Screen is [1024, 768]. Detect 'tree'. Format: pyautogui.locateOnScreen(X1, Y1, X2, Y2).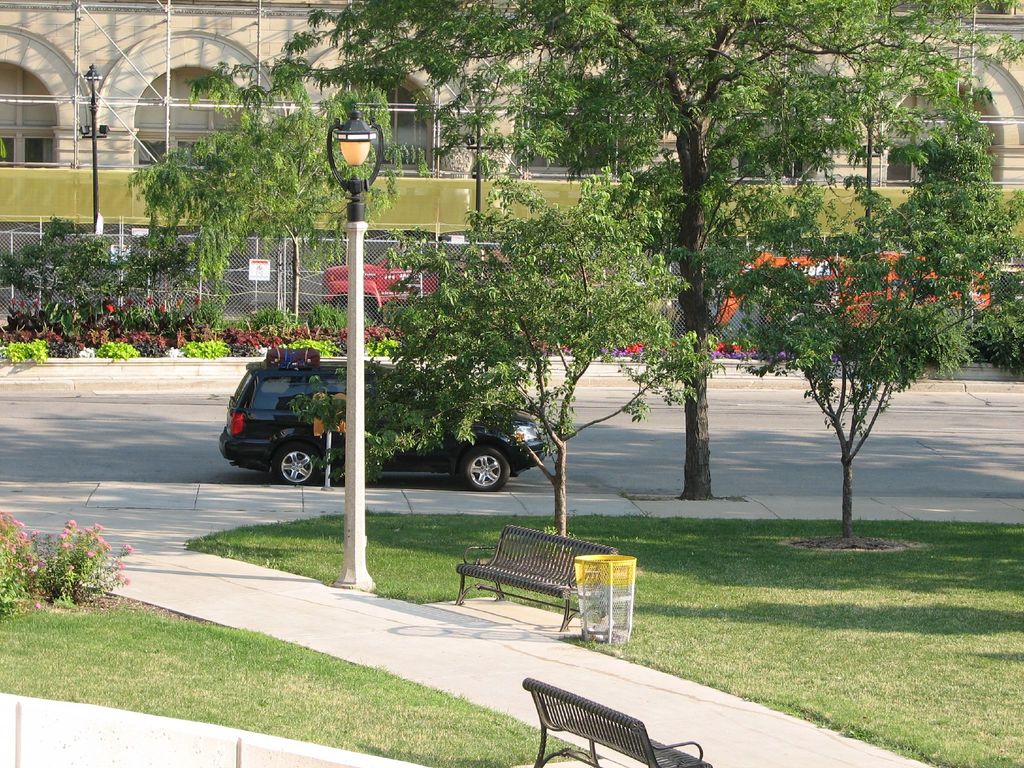
pyautogui.locateOnScreen(0, 223, 149, 346).
